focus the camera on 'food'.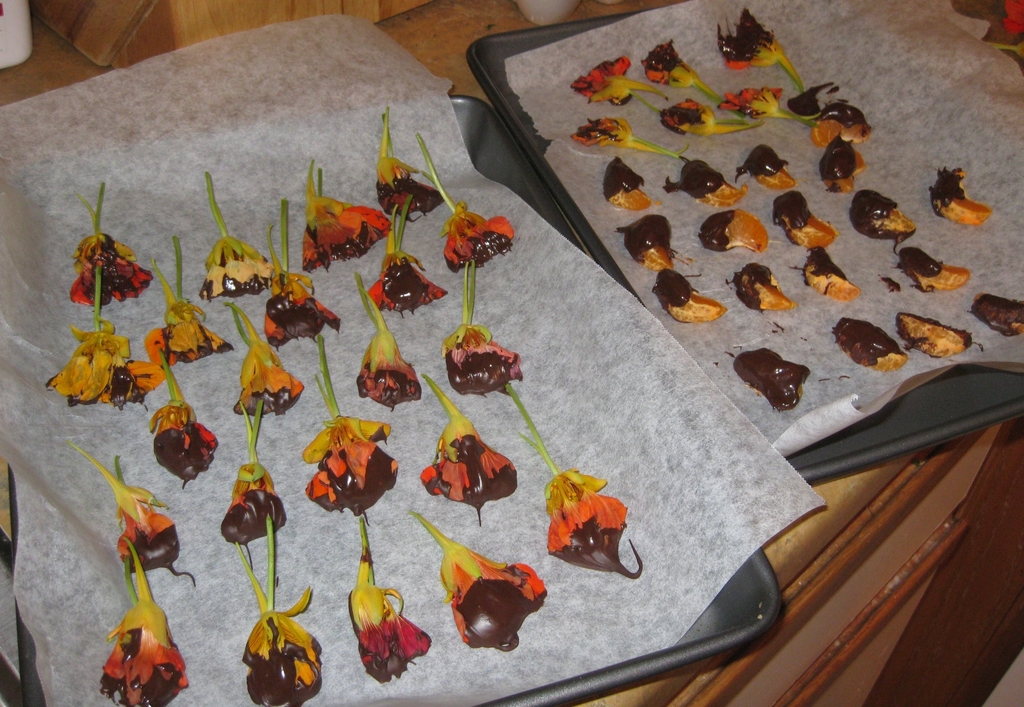
Focus region: {"left": 612, "top": 212, "right": 672, "bottom": 270}.
